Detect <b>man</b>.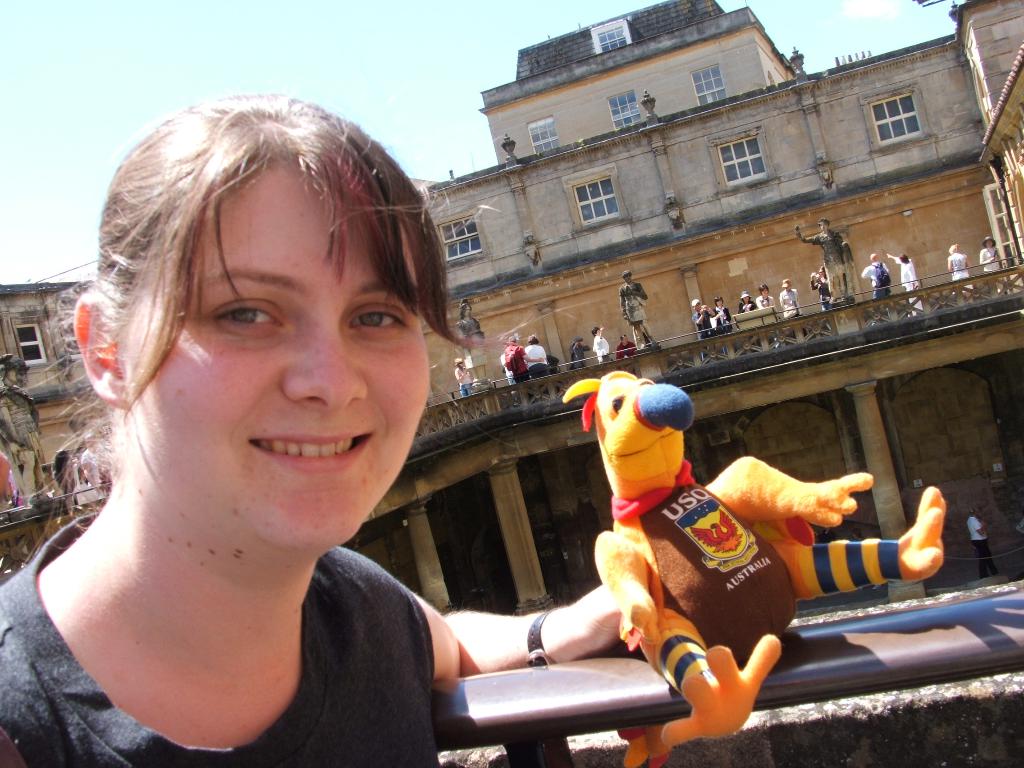
Detected at x1=883 y1=253 x2=918 y2=296.
